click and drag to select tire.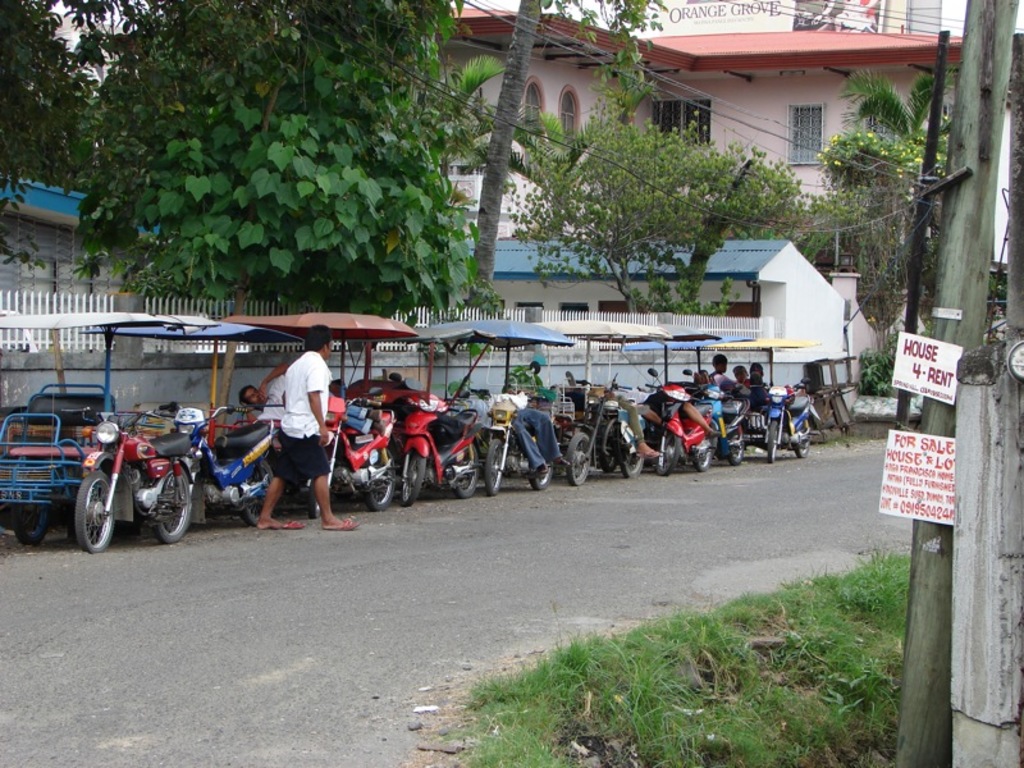
Selection: bbox(564, 430, 589, 486).
